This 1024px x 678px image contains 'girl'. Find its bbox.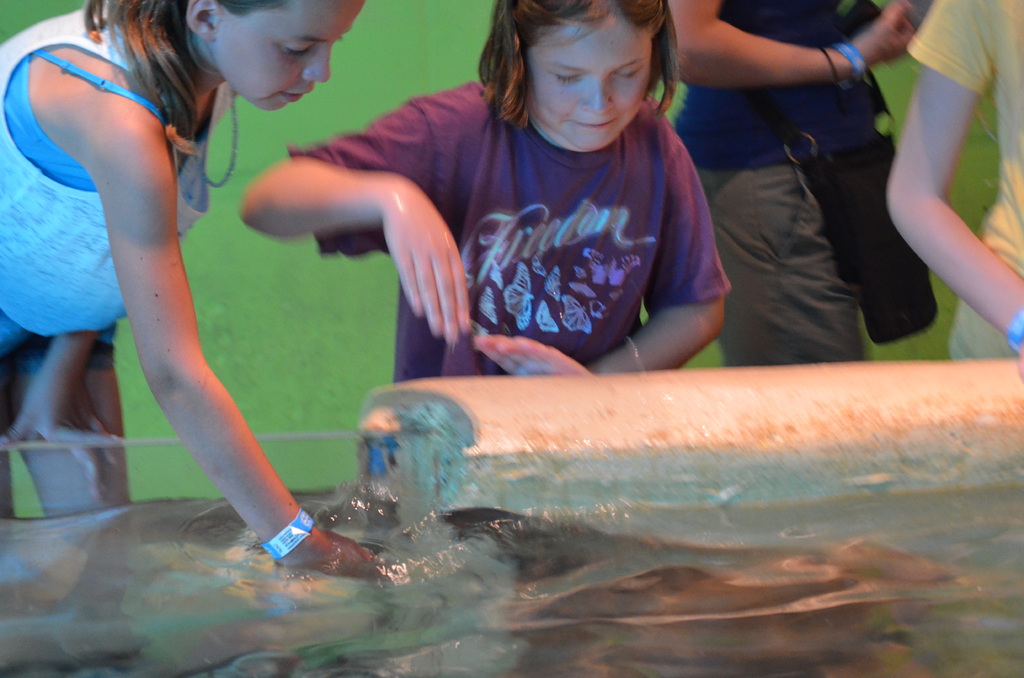
x1=0 y1=0 x2=388 y2=583.
